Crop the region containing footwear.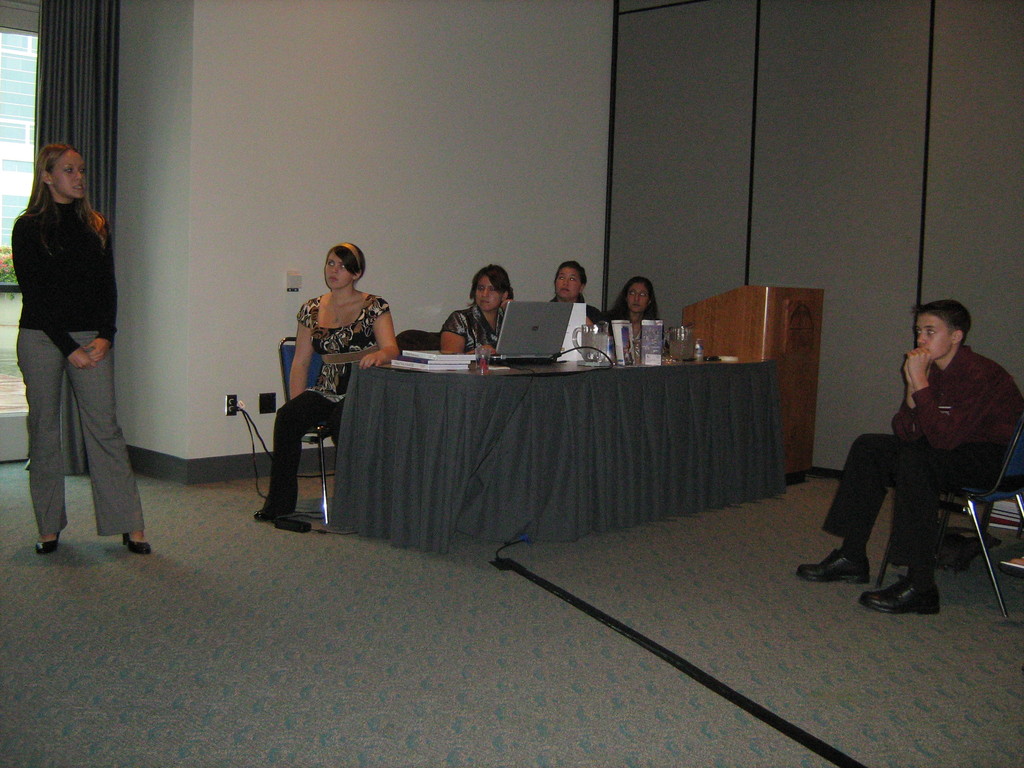
Crop region: [251, 504, 279, 522].
